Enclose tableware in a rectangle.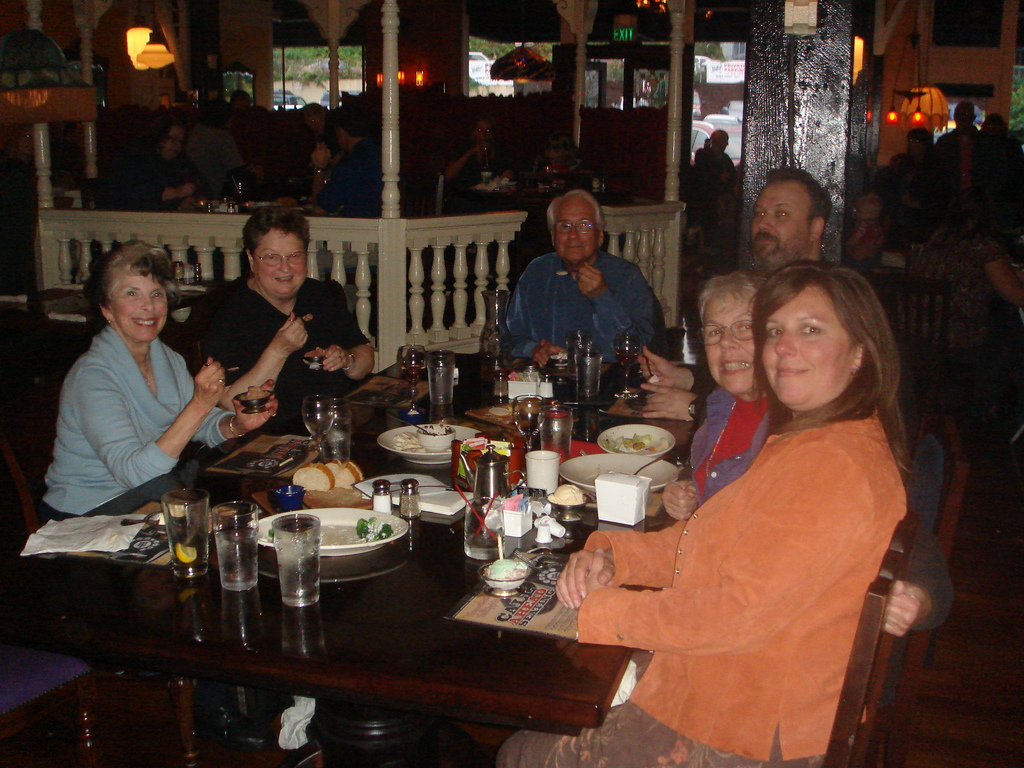
BBox(257, 506, 412, 556).
